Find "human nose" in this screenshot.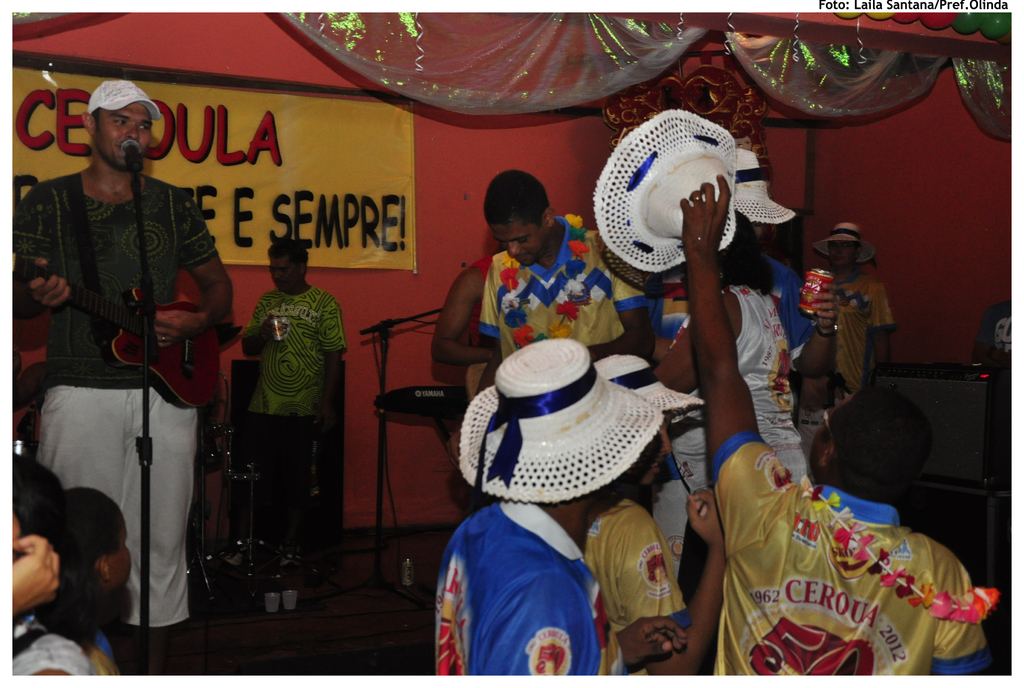
The bounding box for "human nose" is detection(836, 249, 842, 258).
